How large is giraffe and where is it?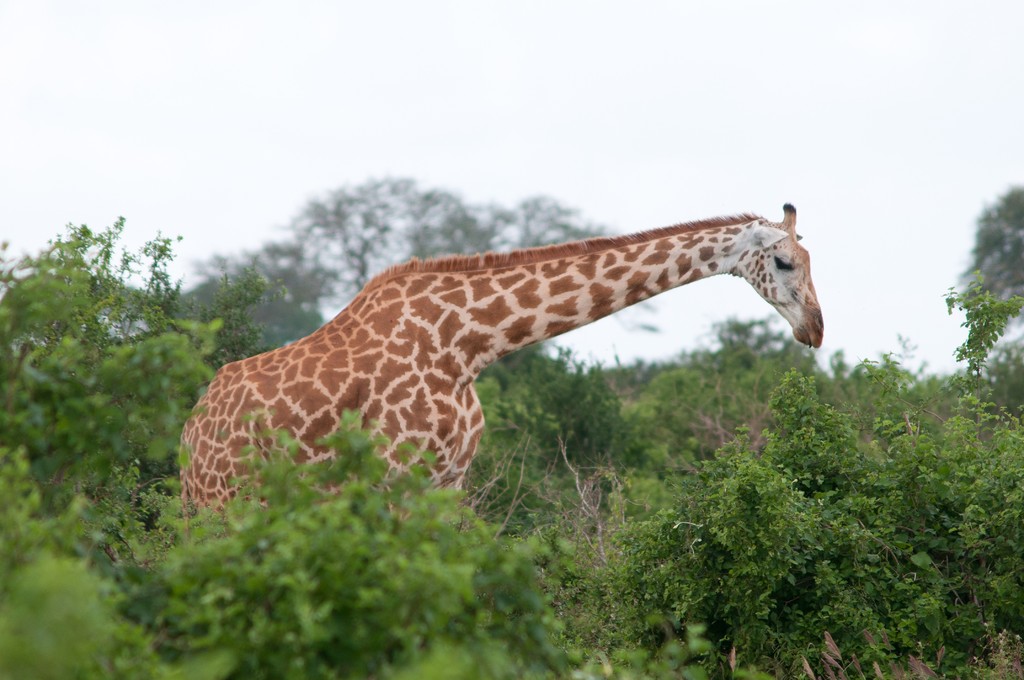
Bounding box: Rect(179, 201, 824, 544).
